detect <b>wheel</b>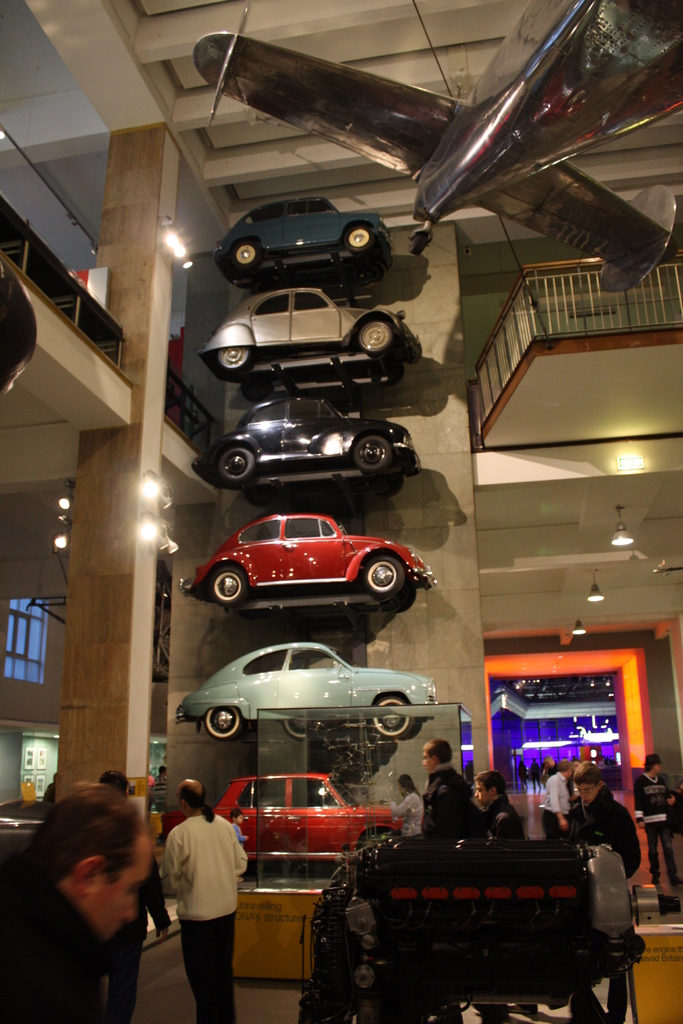
218, 443, 254, 482
